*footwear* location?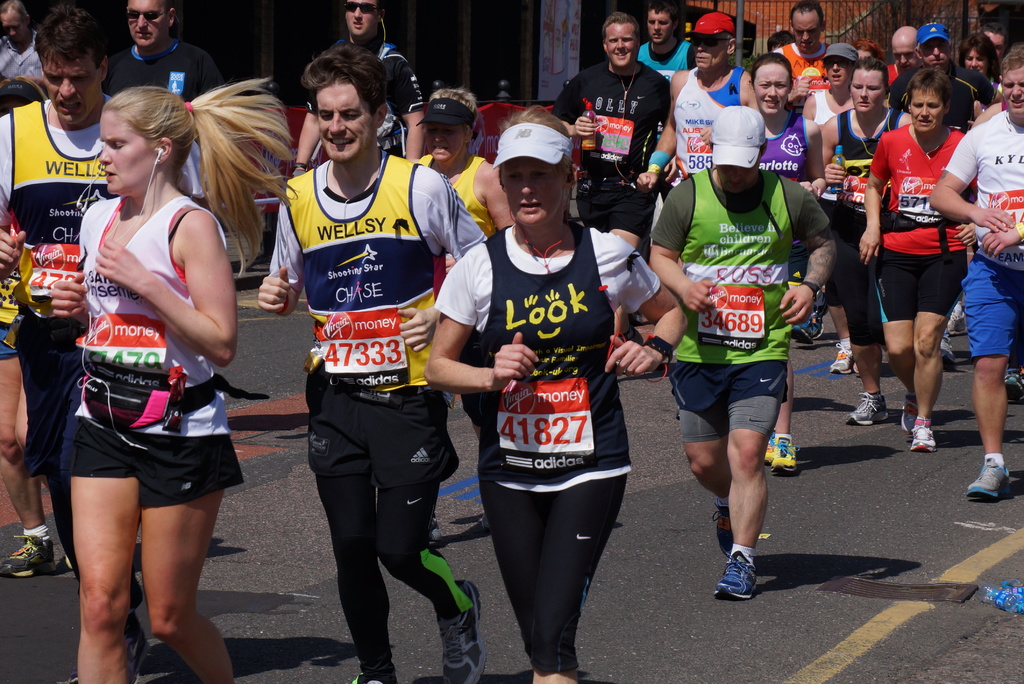
select_region(624, 328, 644, 343)
